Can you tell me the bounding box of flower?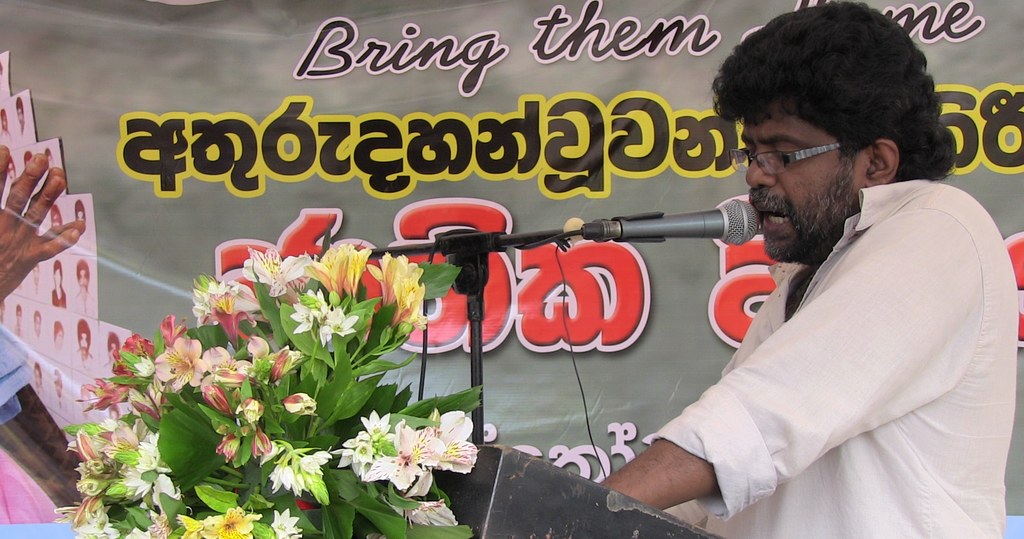
[386, 498, 457, 526].
